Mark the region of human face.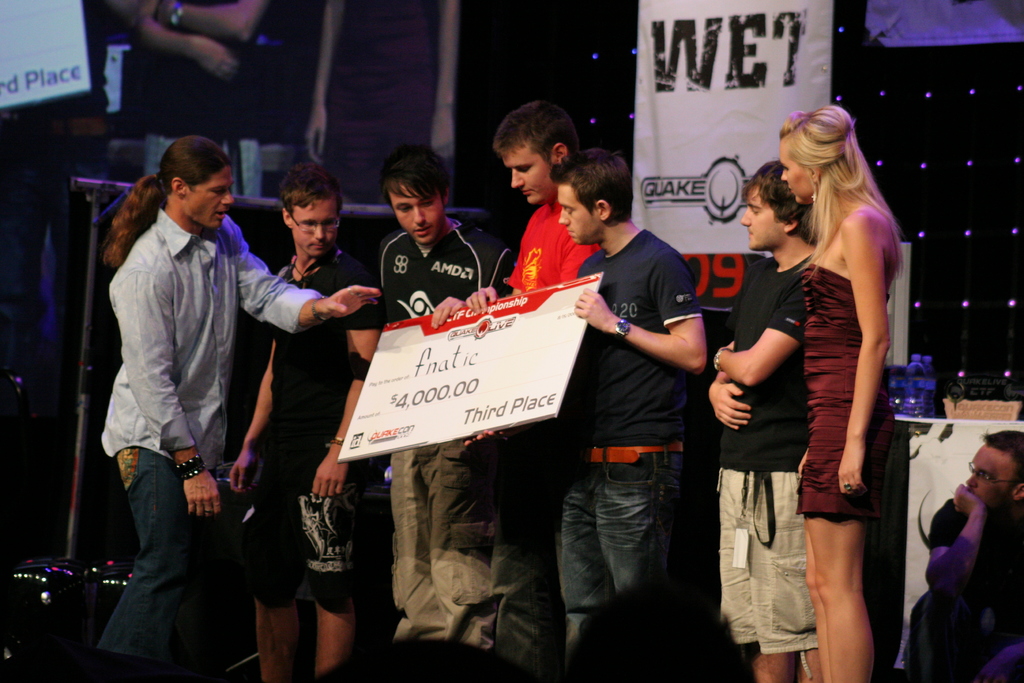
Region: {"x1": 181, "y1": 159, "x2": 234, "y2": 230}.
